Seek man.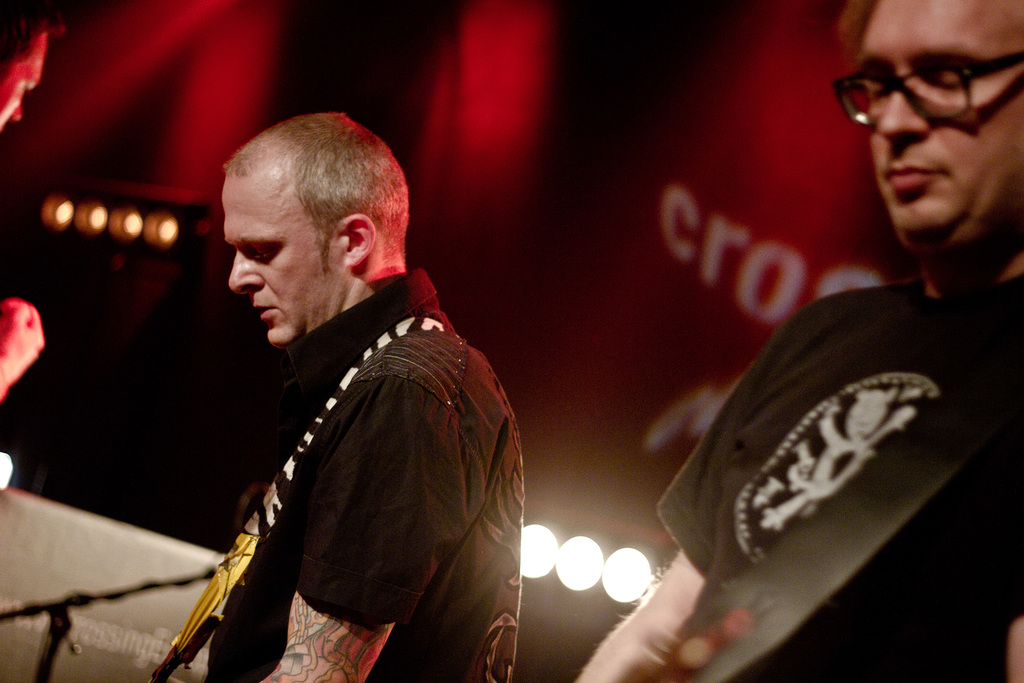
(168, 108, 528, 682).
